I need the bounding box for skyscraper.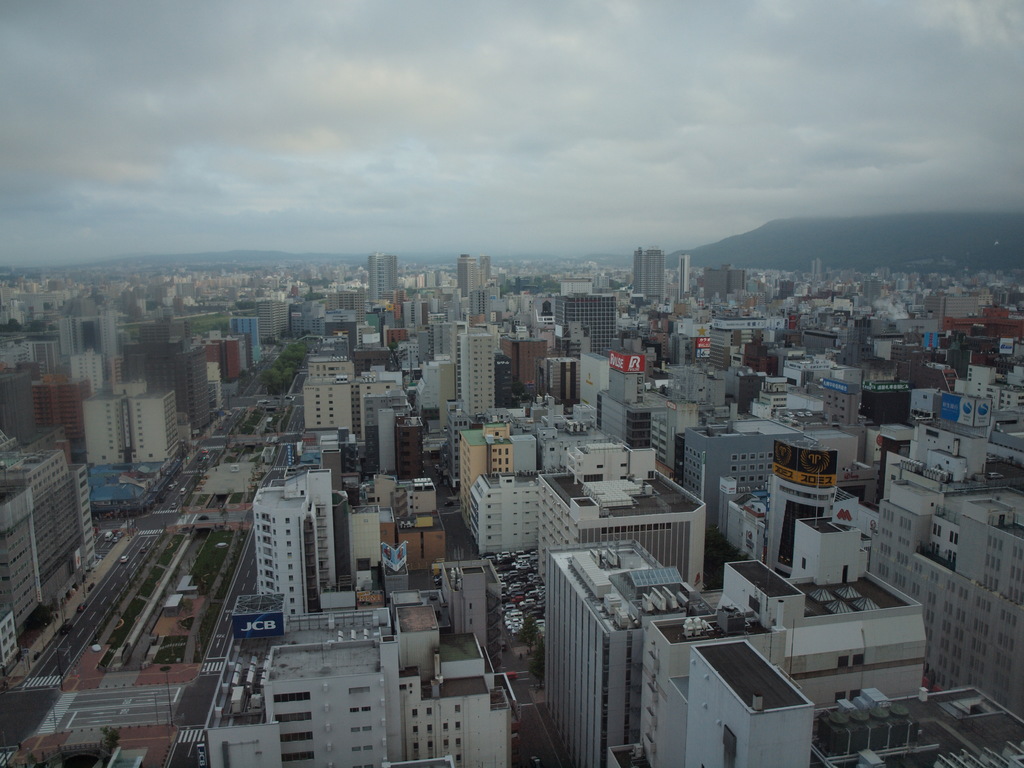
Here it is: (459, 435, 707, 596).
